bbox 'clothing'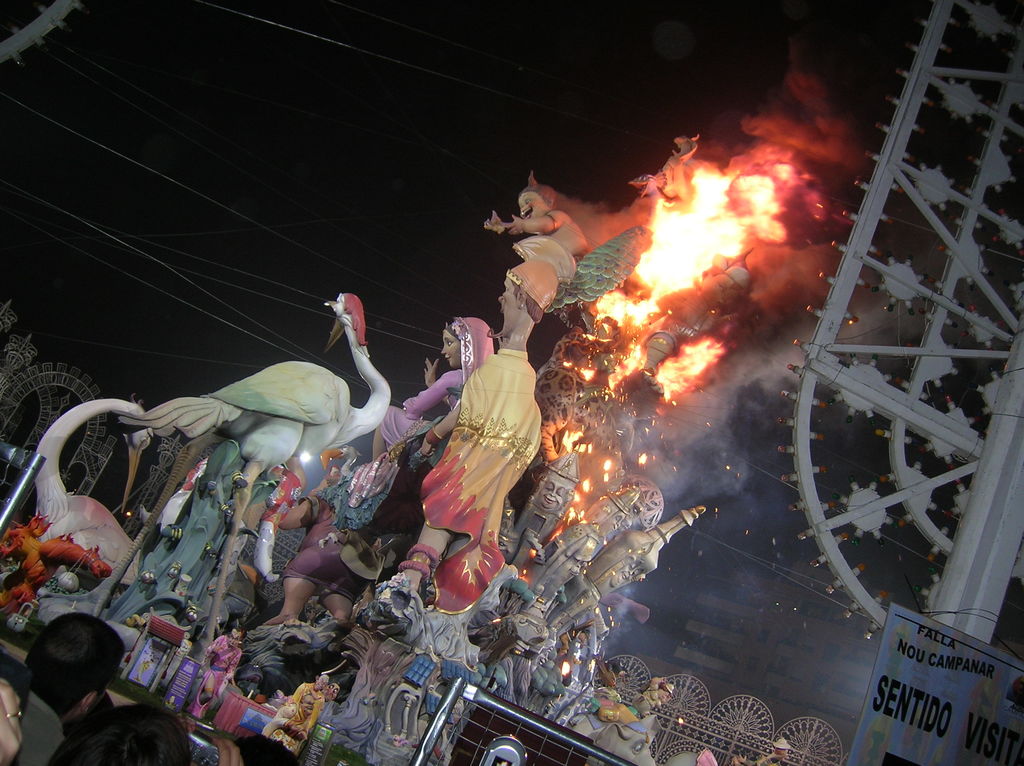
x1=286 y1=493 x2=369 y2=605
